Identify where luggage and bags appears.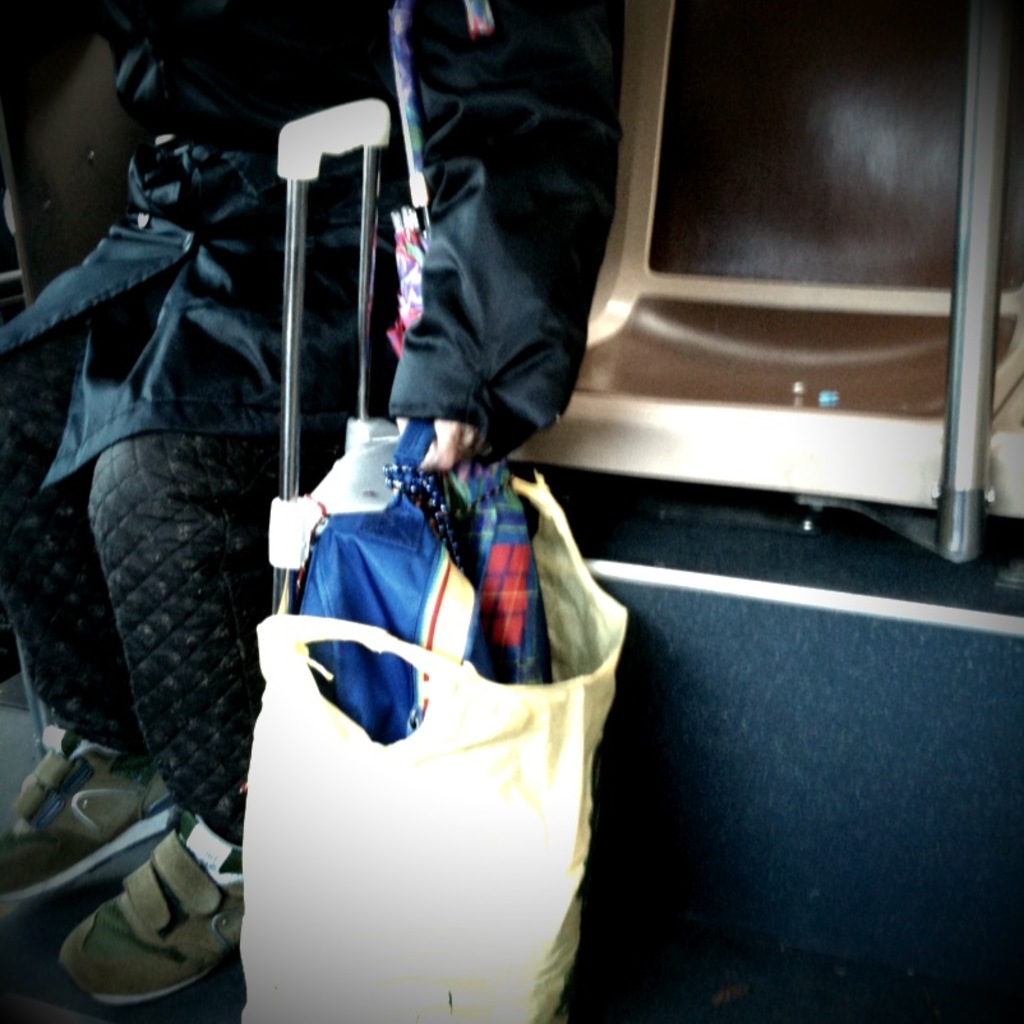
Appears at 234:414:632:1023.
